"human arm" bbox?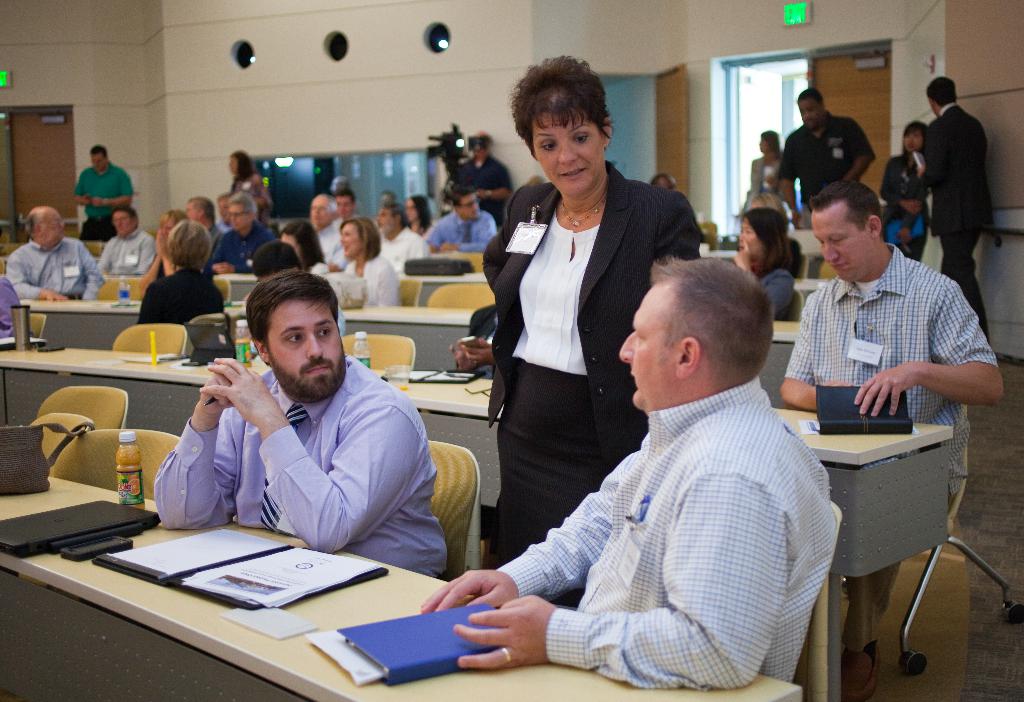
box=[854, 282, 1007, 420]
